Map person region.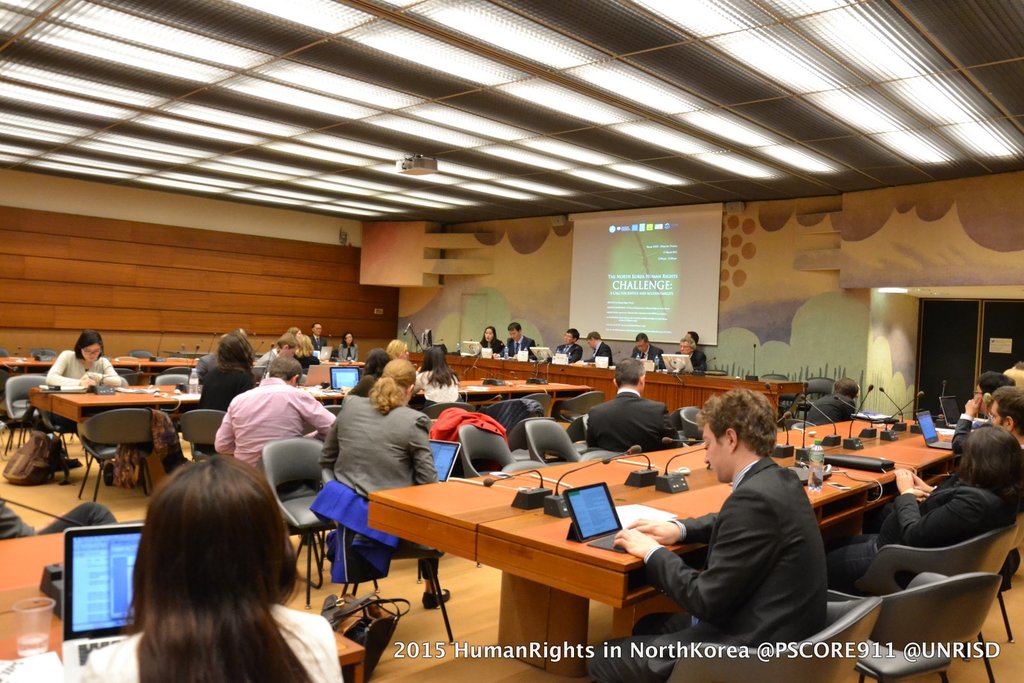
Mapped to bbox(198, 332, 264, 410).
